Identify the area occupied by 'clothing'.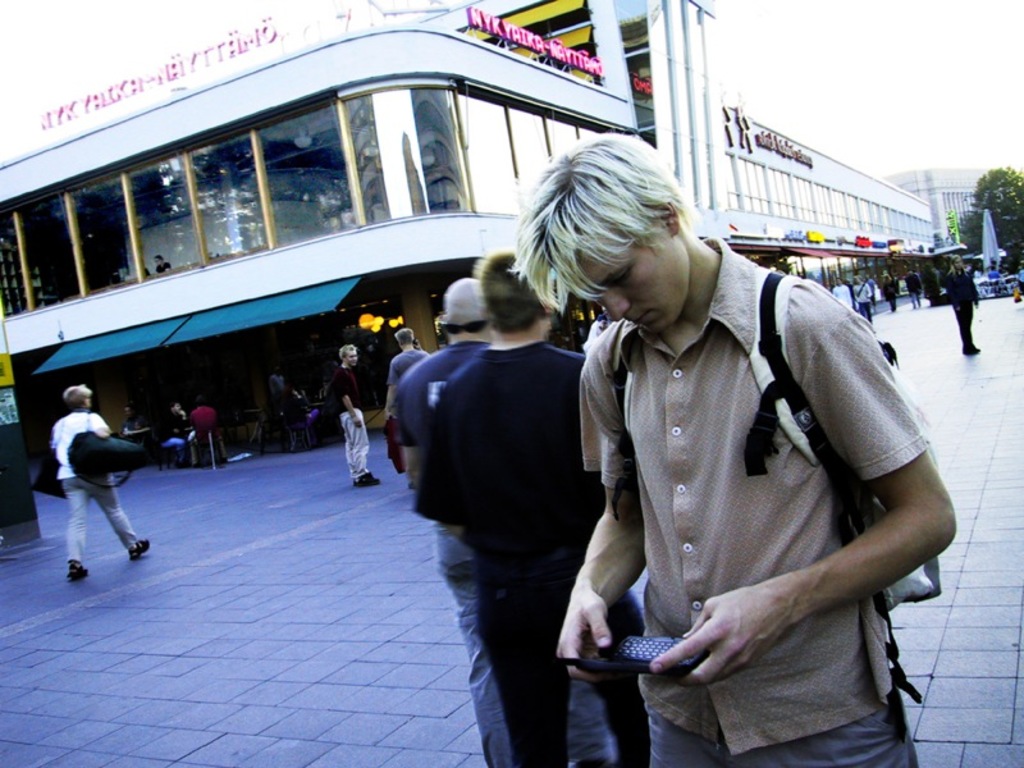
Area: locate(390, 347, 431, 380).
